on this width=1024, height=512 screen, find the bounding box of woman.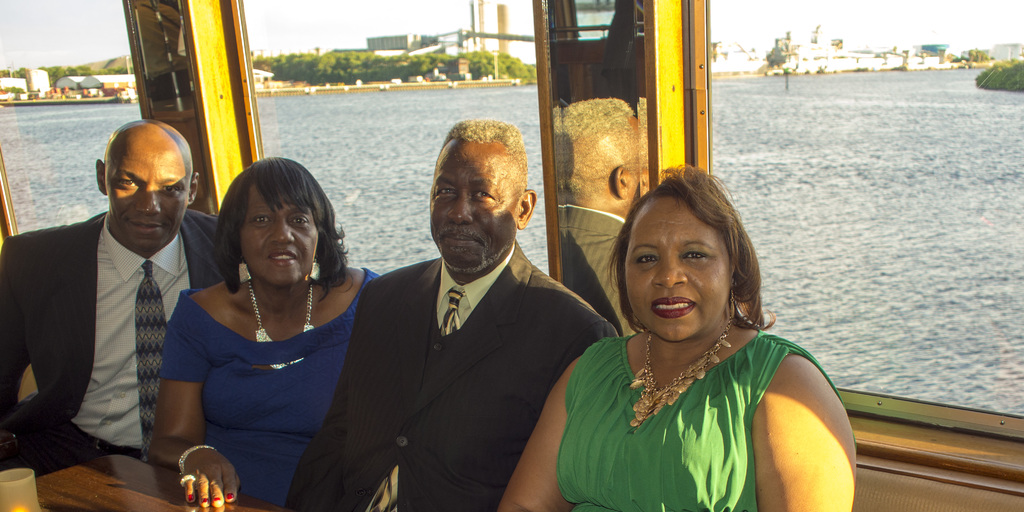
Bounding box: [148,152,394,511].
